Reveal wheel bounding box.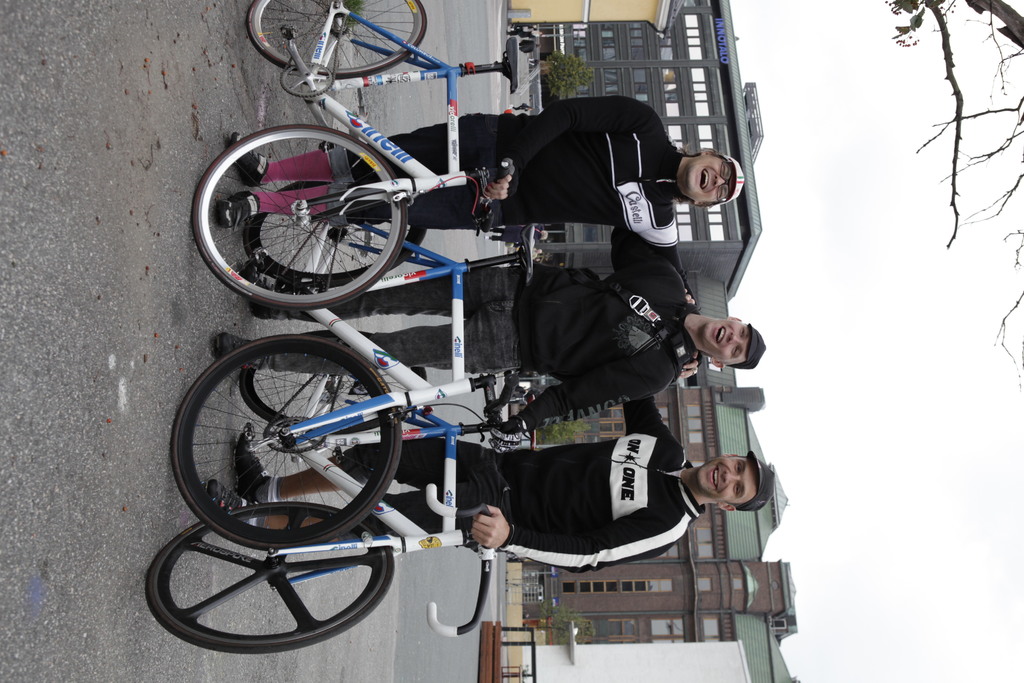
Revealed: select_region(144, 498, 410, 655).
